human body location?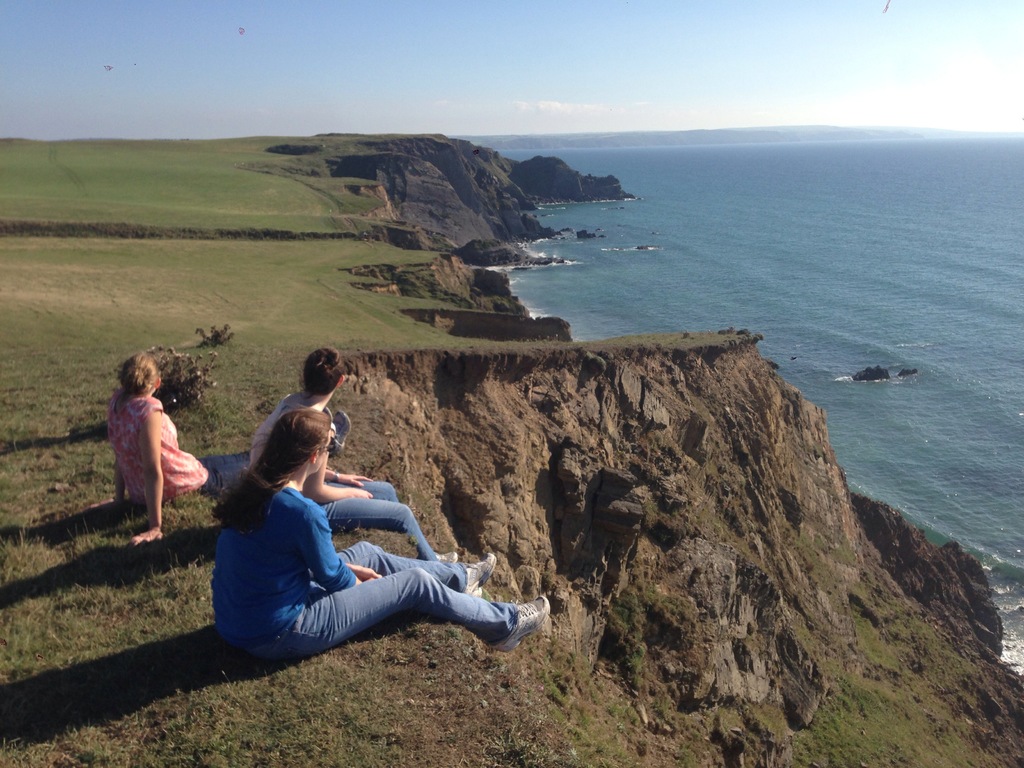
(left=118, top=356, right=197, bottom=542)
